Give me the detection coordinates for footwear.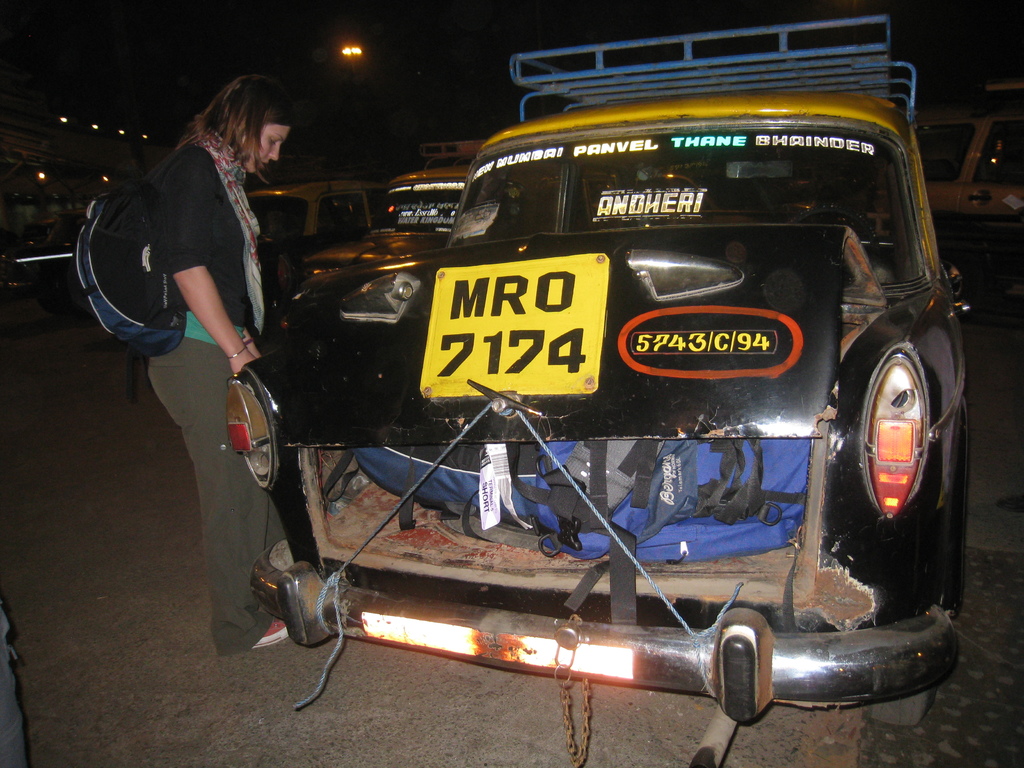
box=[255, 618, 288, 648].
